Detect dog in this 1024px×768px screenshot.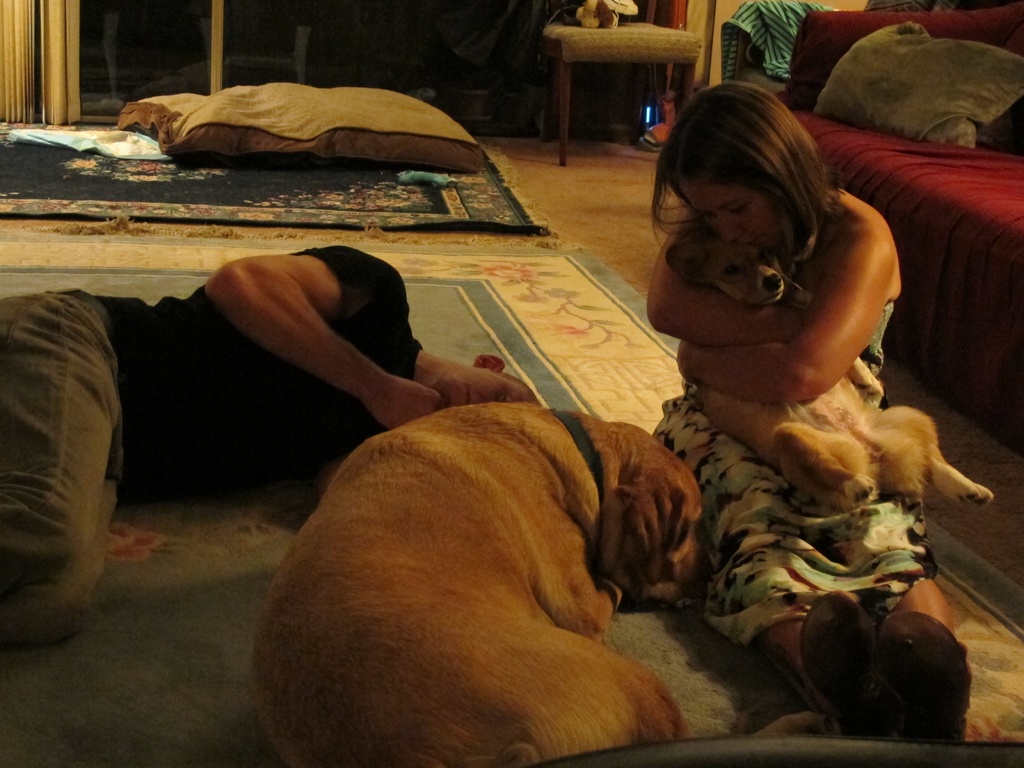
Detection: <box>666,227,995,511</box>.
